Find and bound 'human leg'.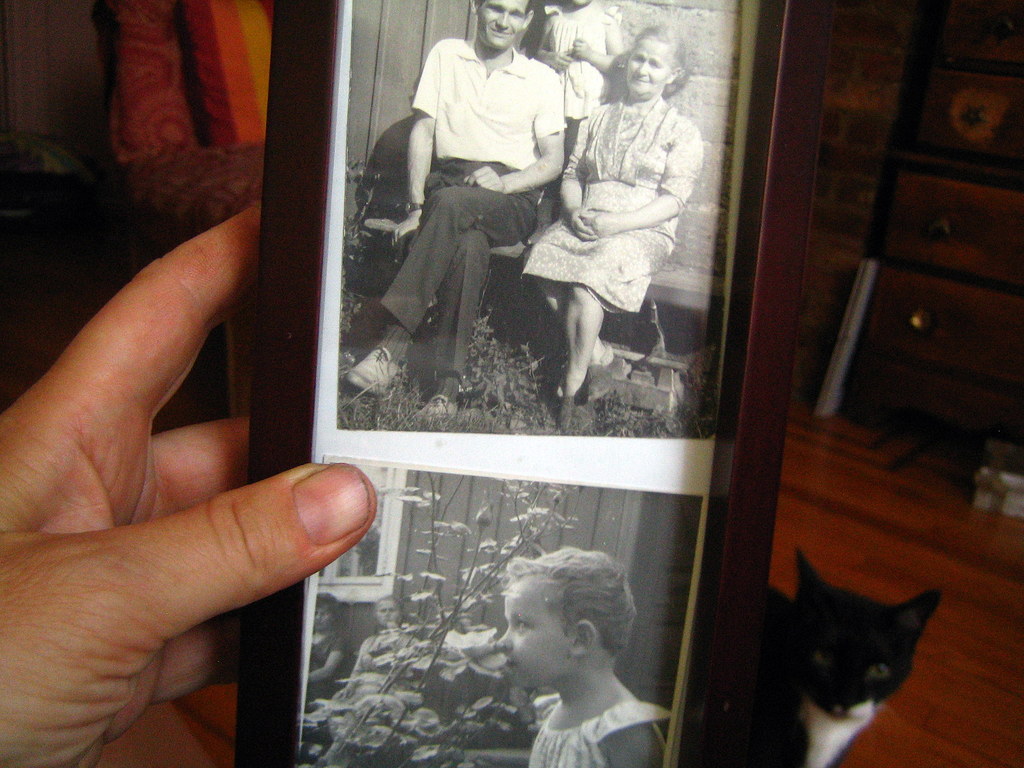
Bound: (419,223,494,414).
